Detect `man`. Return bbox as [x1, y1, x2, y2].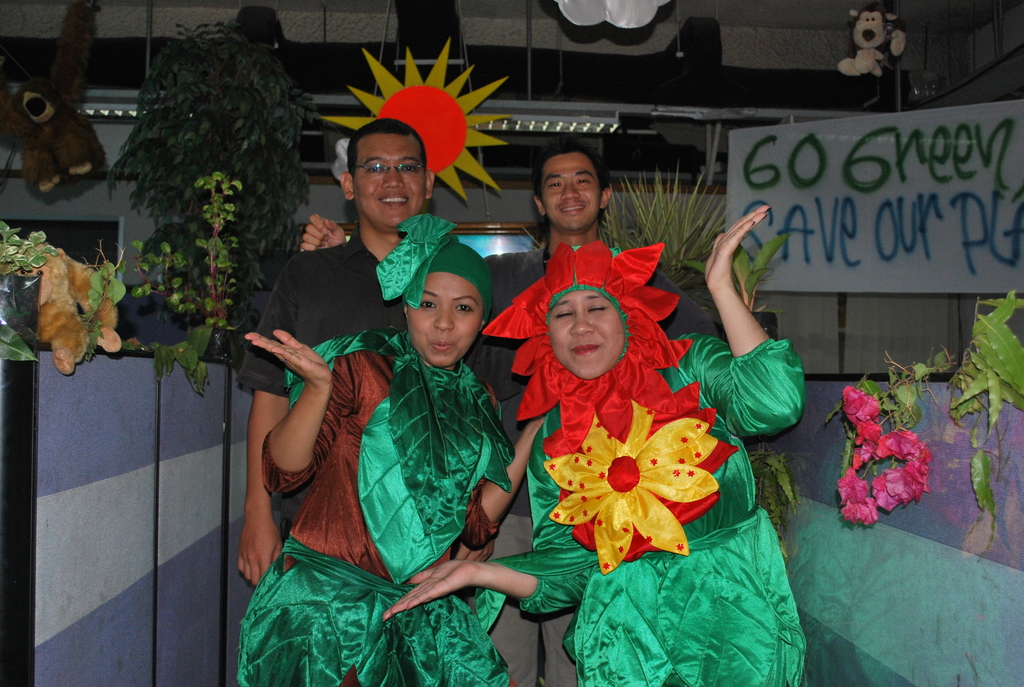
[301, 136, 718, 686].
